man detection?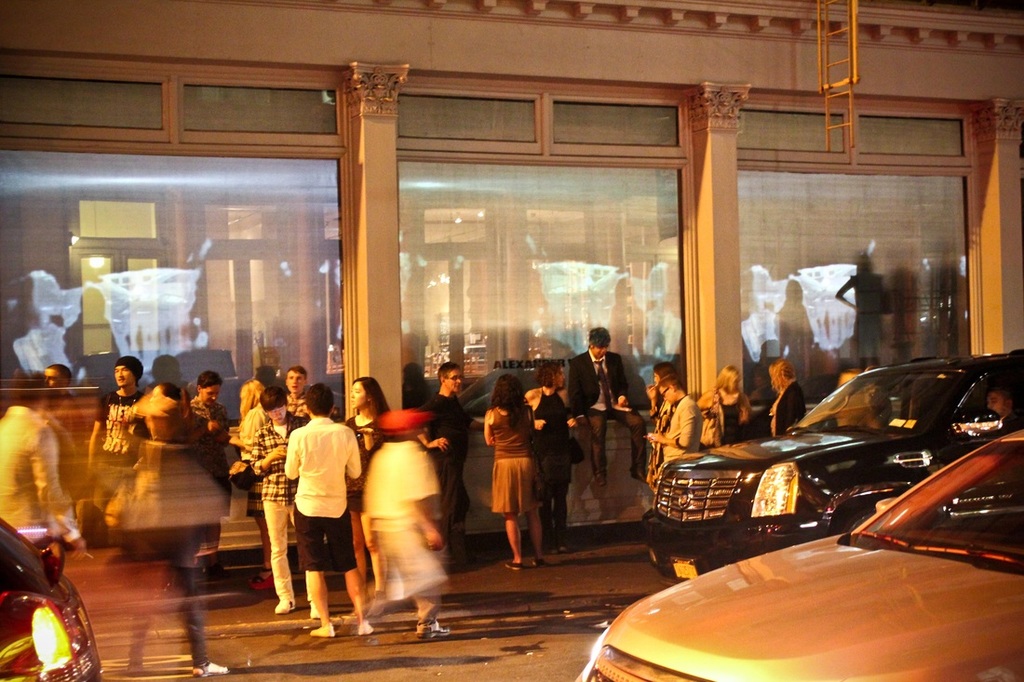
277, 402, 360, 636
